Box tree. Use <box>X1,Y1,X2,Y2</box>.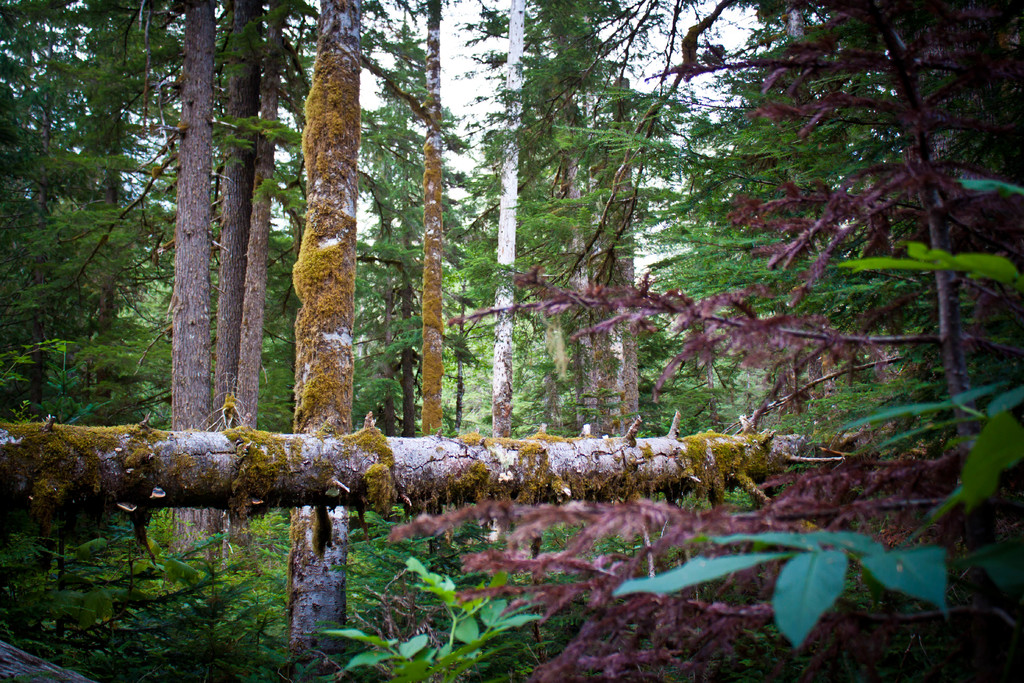
<box>0,416,865,519</box>.
